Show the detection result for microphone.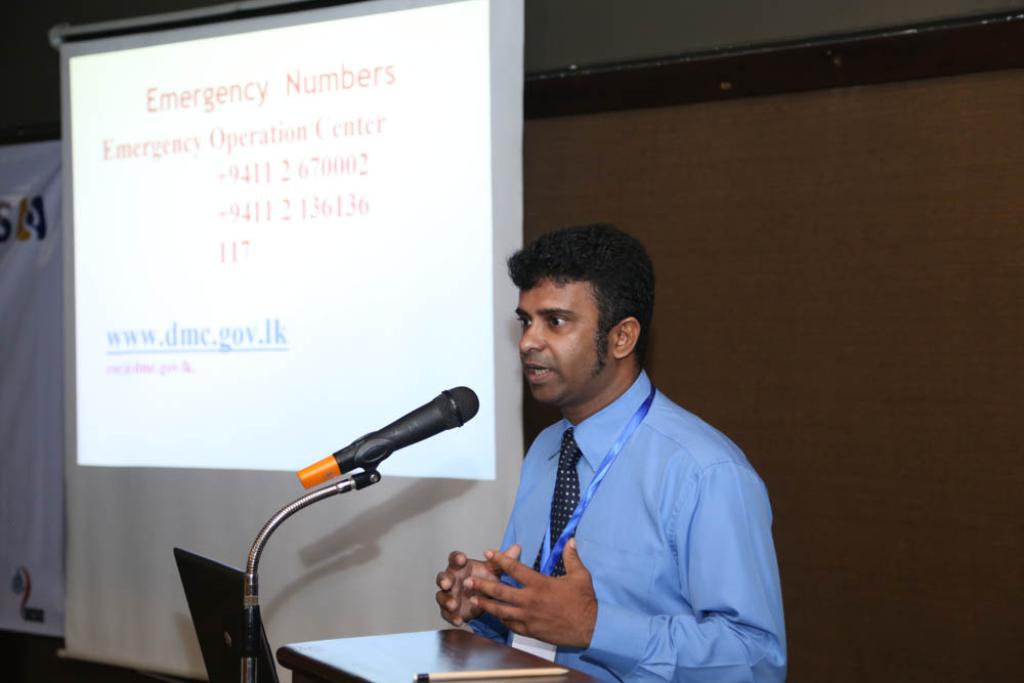
292,384,482,490.
